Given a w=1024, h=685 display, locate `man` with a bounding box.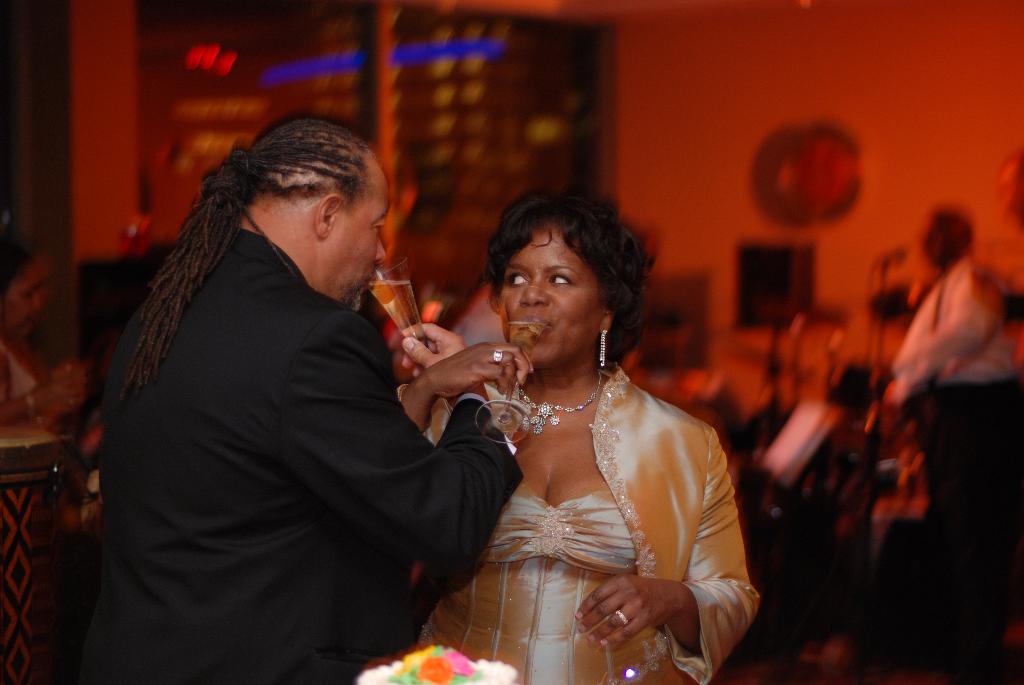
Located: BBox(93, 95, 532, 682).
